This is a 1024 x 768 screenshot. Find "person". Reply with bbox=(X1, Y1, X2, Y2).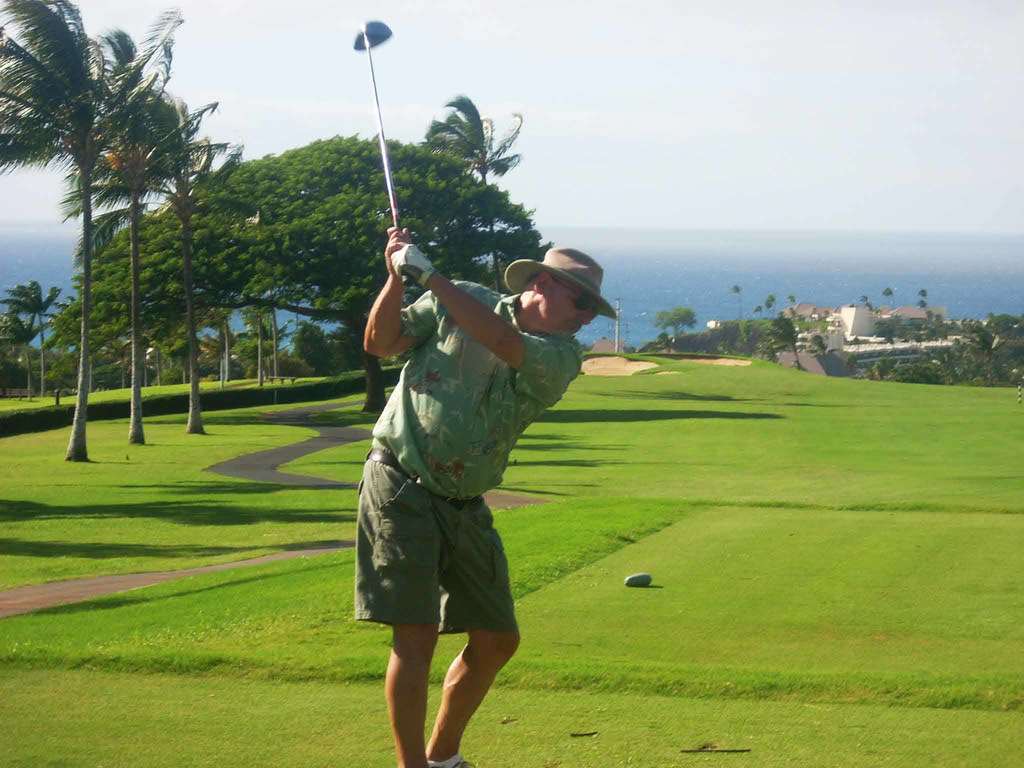
bbox=(355, 223, 624, 767).
